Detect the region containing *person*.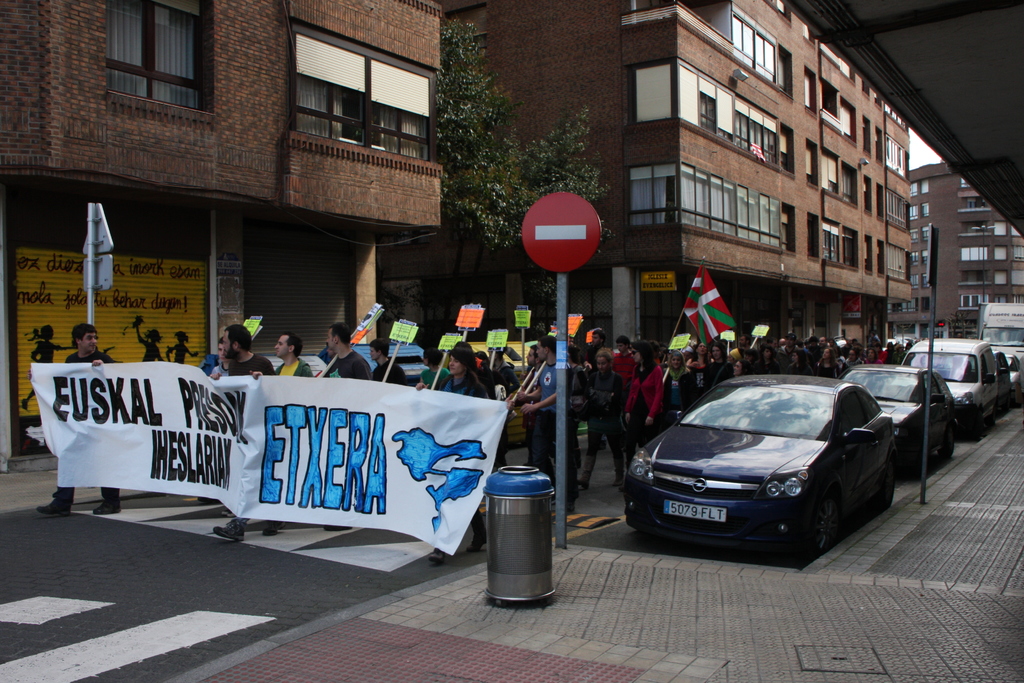
bbox(785, 352, 812, 375).
